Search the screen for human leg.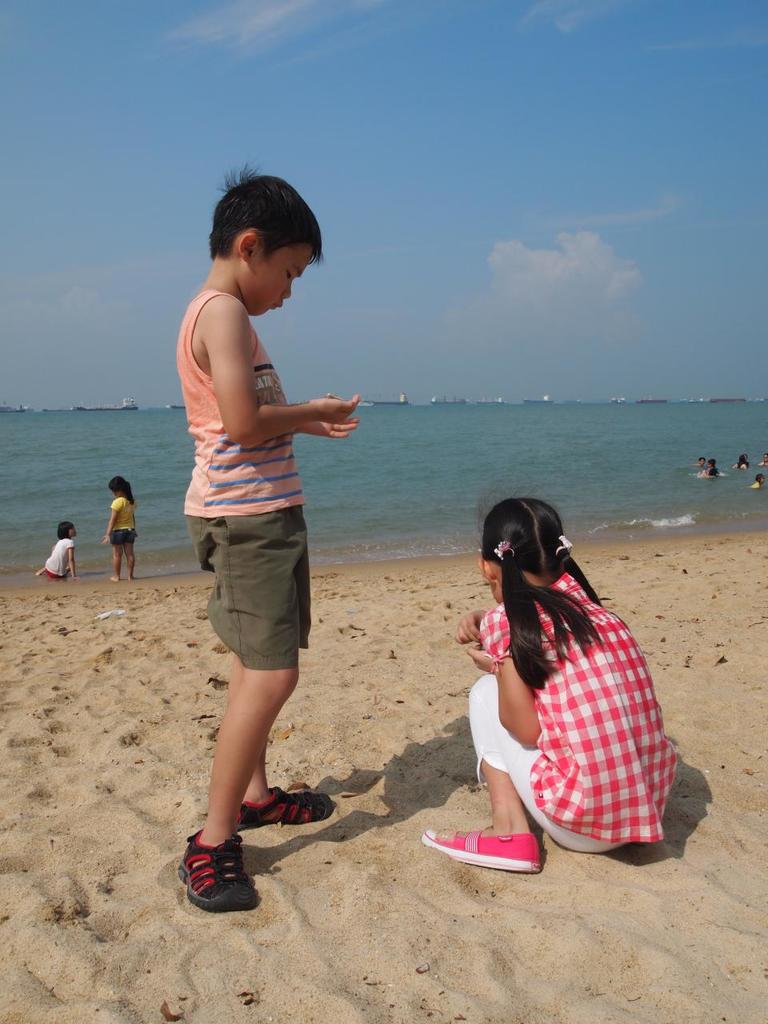
Found at box=[182, 476, 292, 916].
